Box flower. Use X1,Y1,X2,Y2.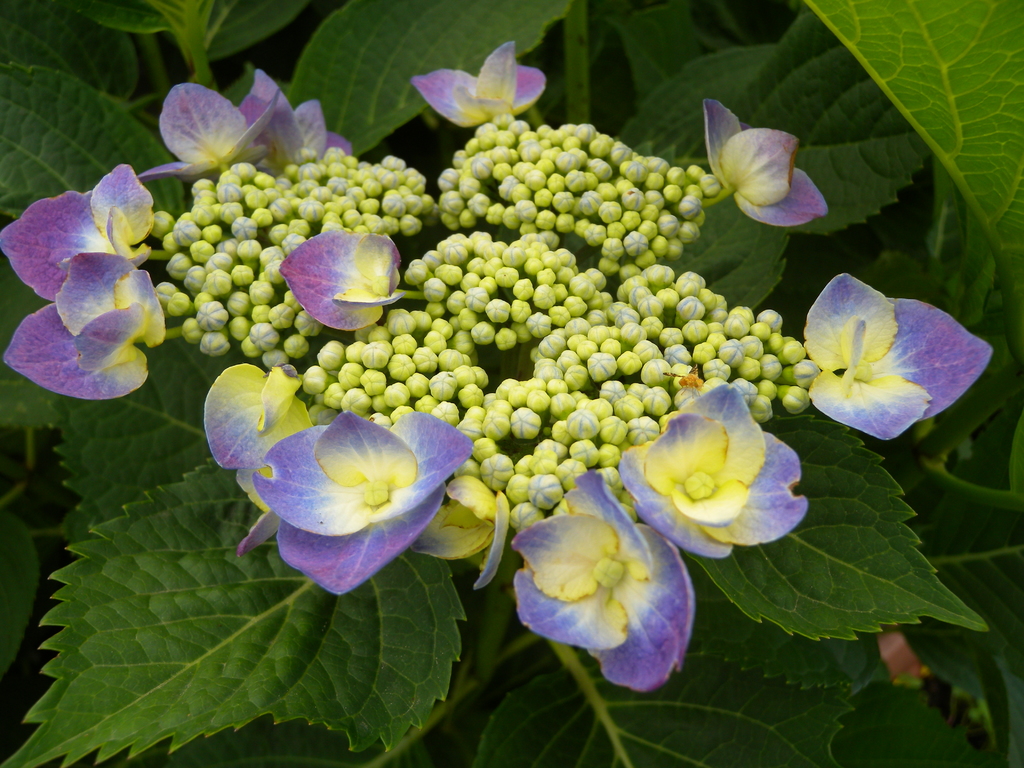
139,72,358,176.
